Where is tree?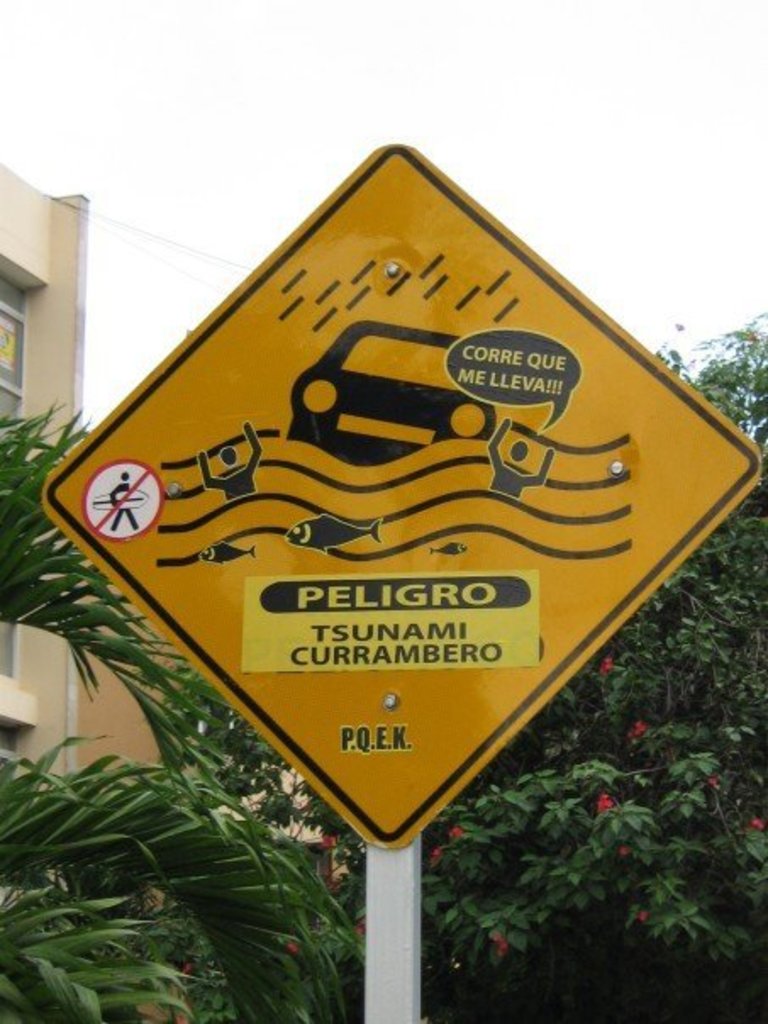
box(0, 402, 366, 1022).
